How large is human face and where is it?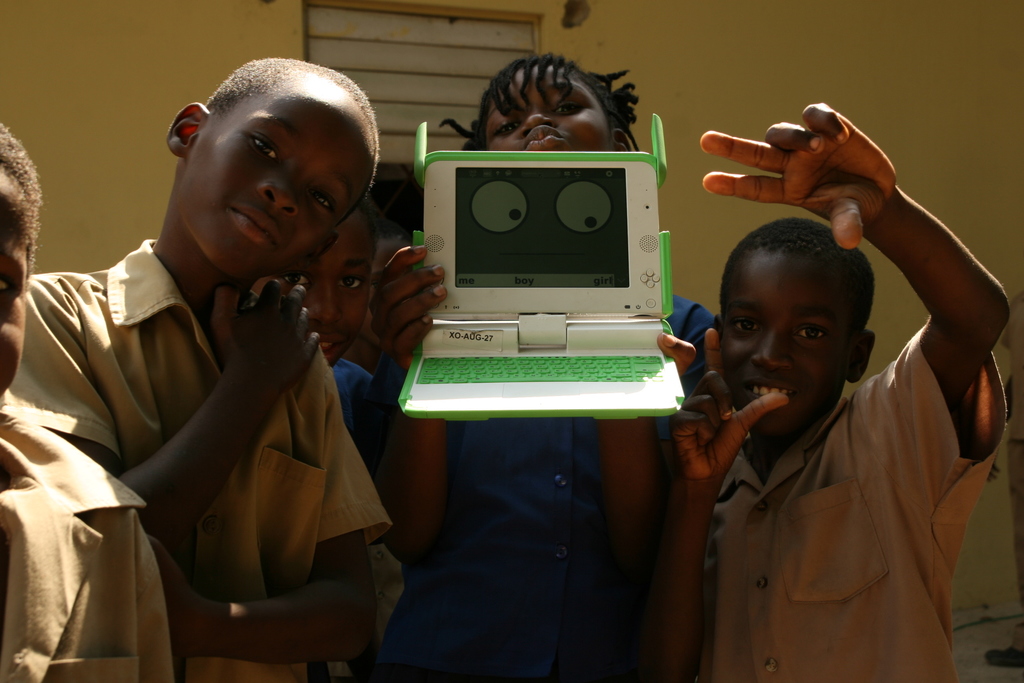
Bounding box: 253, 212, 373, 368.
